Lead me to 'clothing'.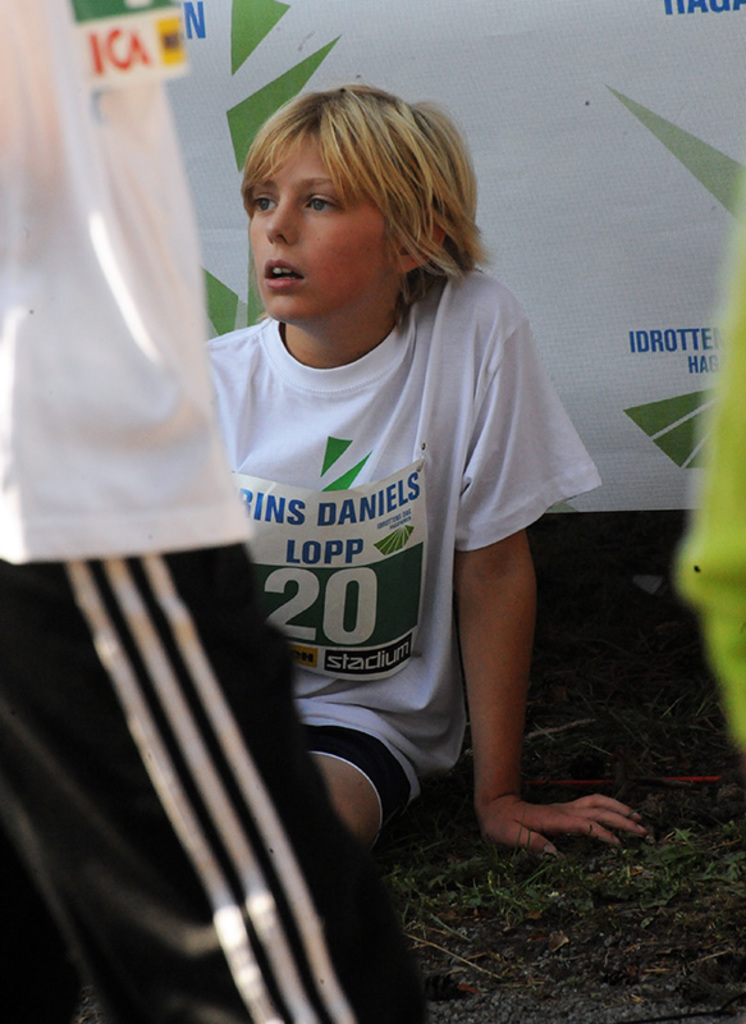
Lead to <box>1,0,252,558</box>.
